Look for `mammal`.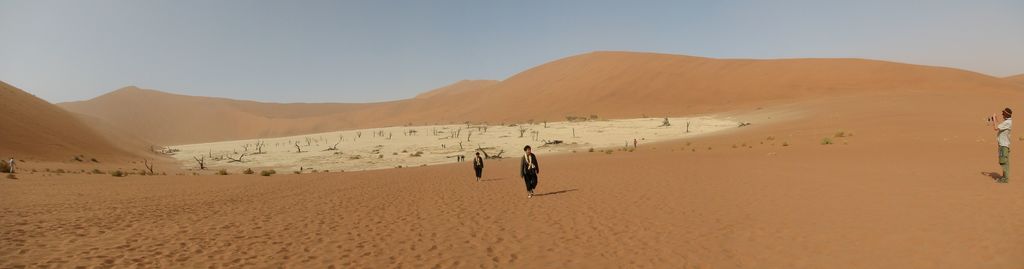
Found: (x1=623, y1=139, x2=627, y2=148).
